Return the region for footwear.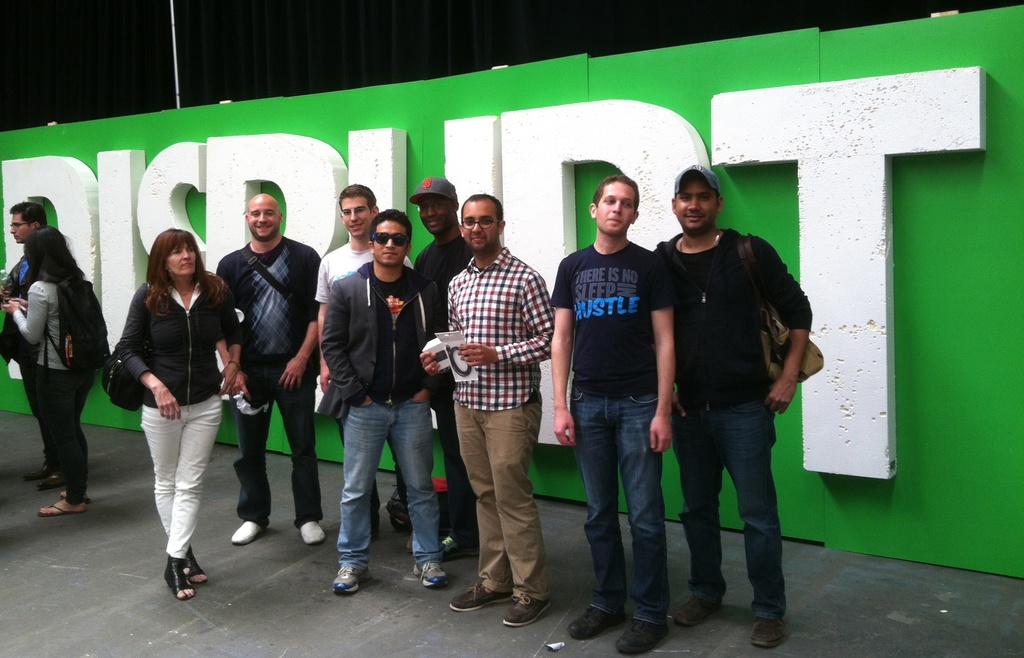
bbox=[563, 606, 628, 639].
